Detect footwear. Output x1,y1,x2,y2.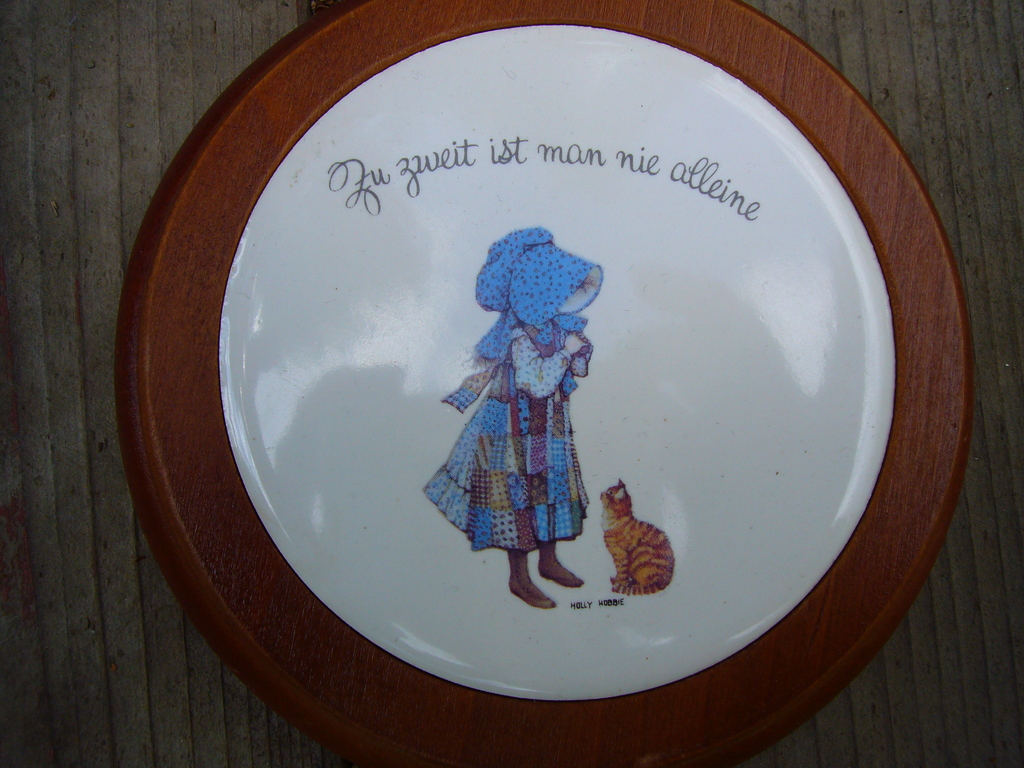
534,561,584,588.
